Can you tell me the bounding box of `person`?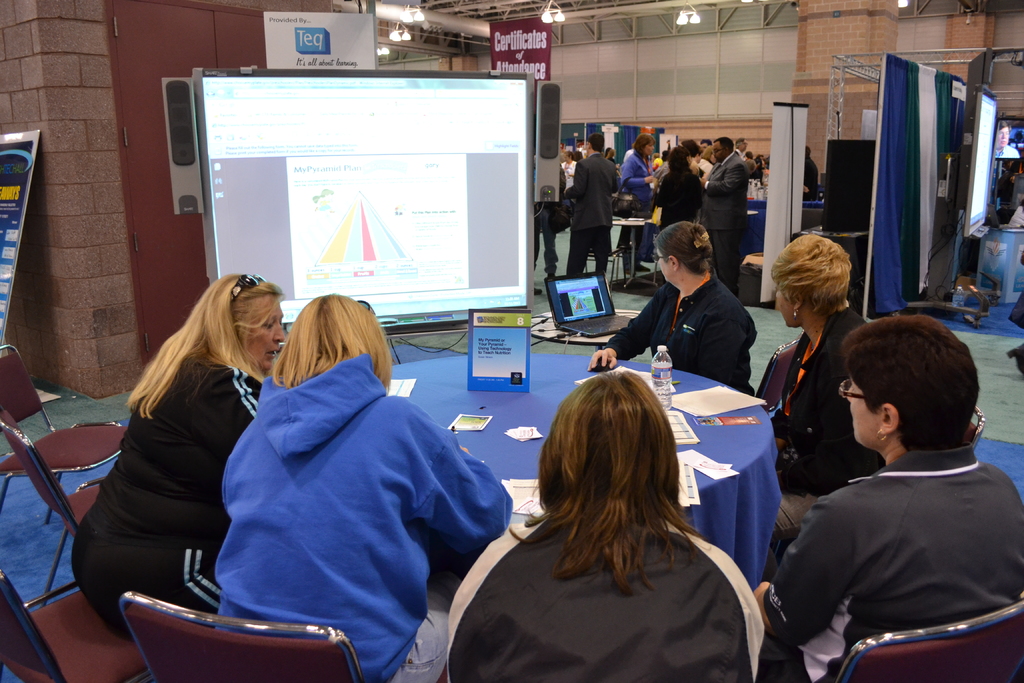
crop(609, 135, 656, 258).
